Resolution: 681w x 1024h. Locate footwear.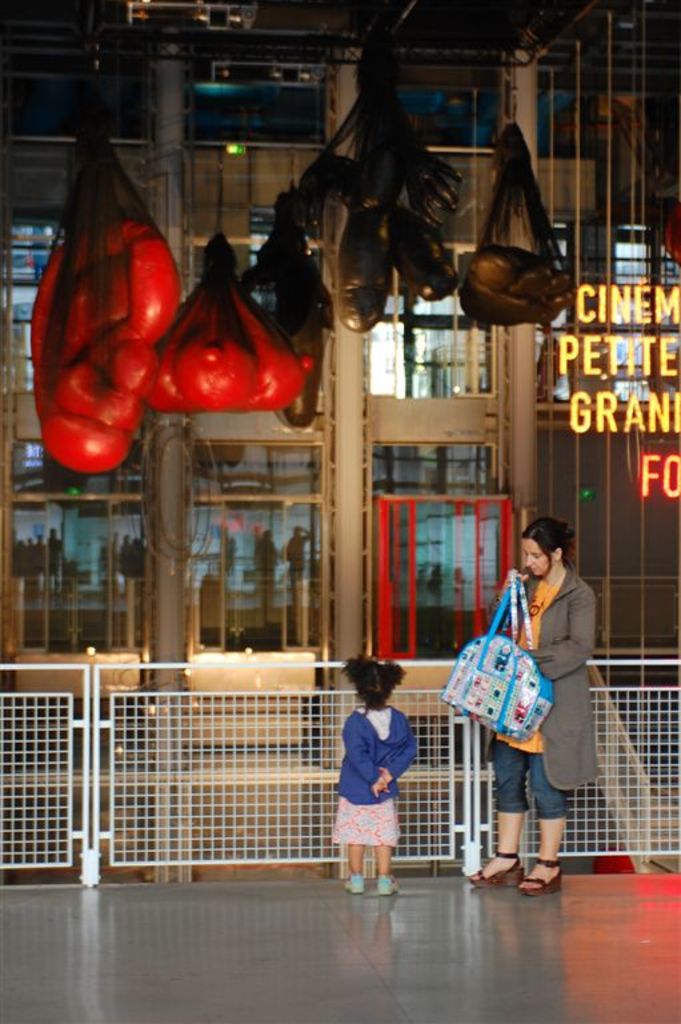
(492,831,566,899).
